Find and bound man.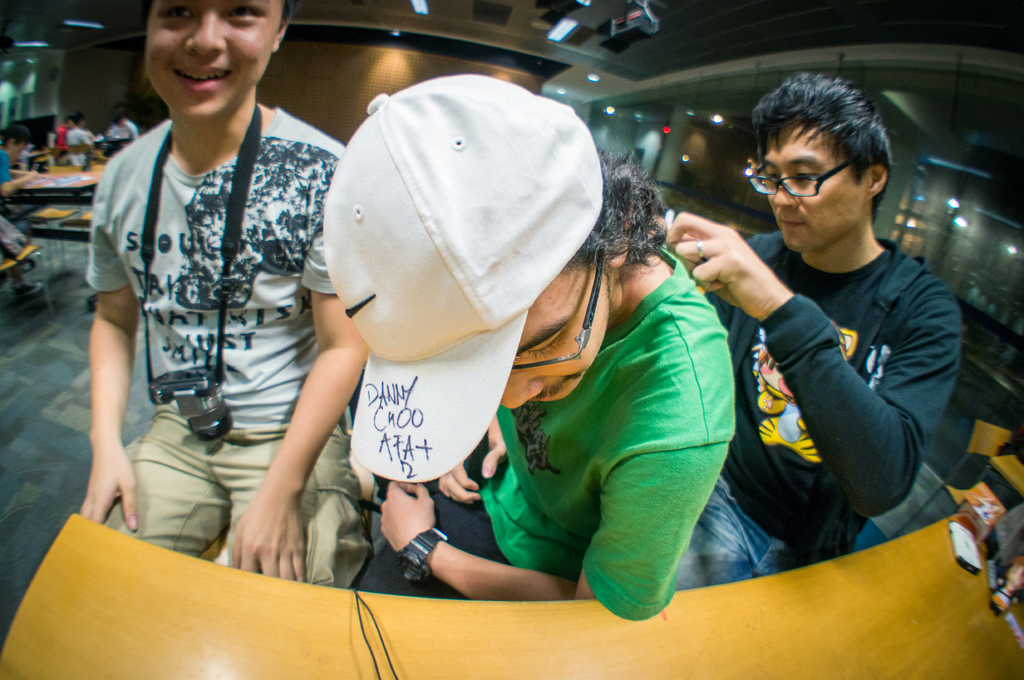
Bound: (662,75,963,594).
